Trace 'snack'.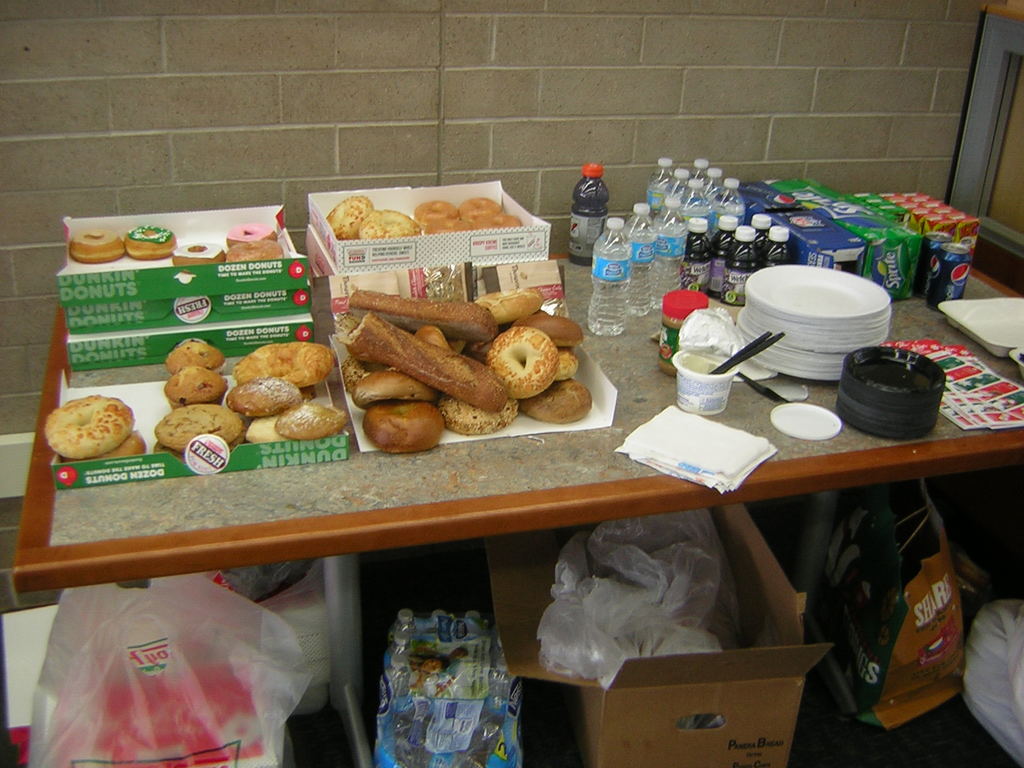
Traced to left=51, top=403, right=152, bottom=454.
